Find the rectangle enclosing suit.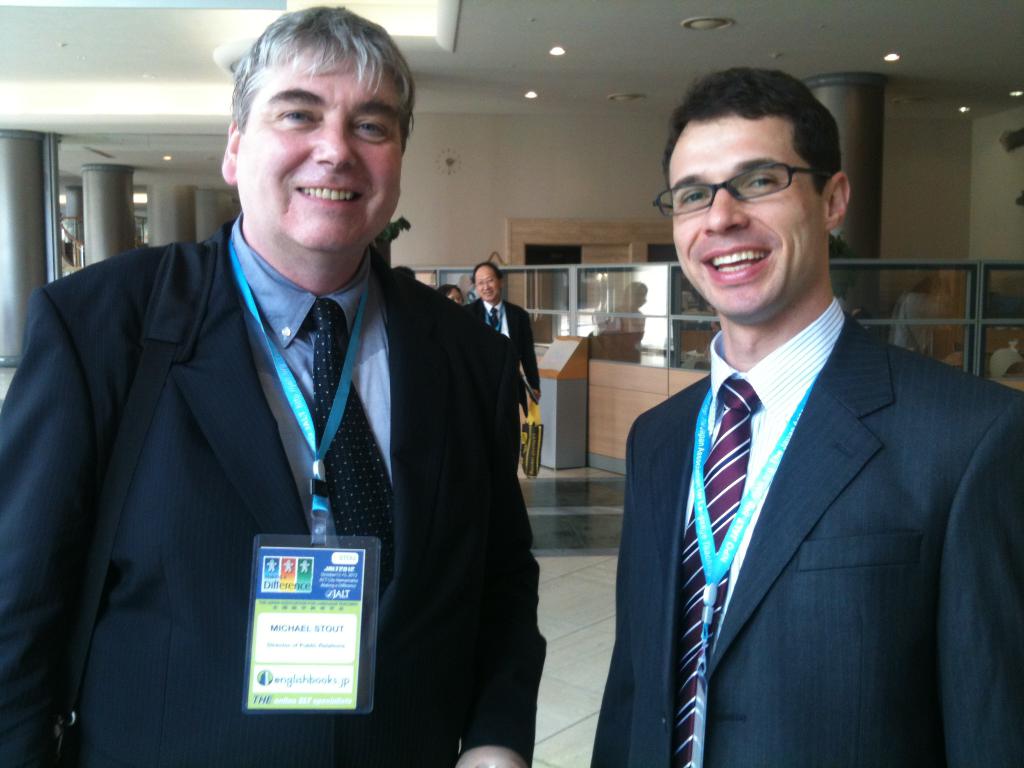
crop(12, 209, 500, 721).
